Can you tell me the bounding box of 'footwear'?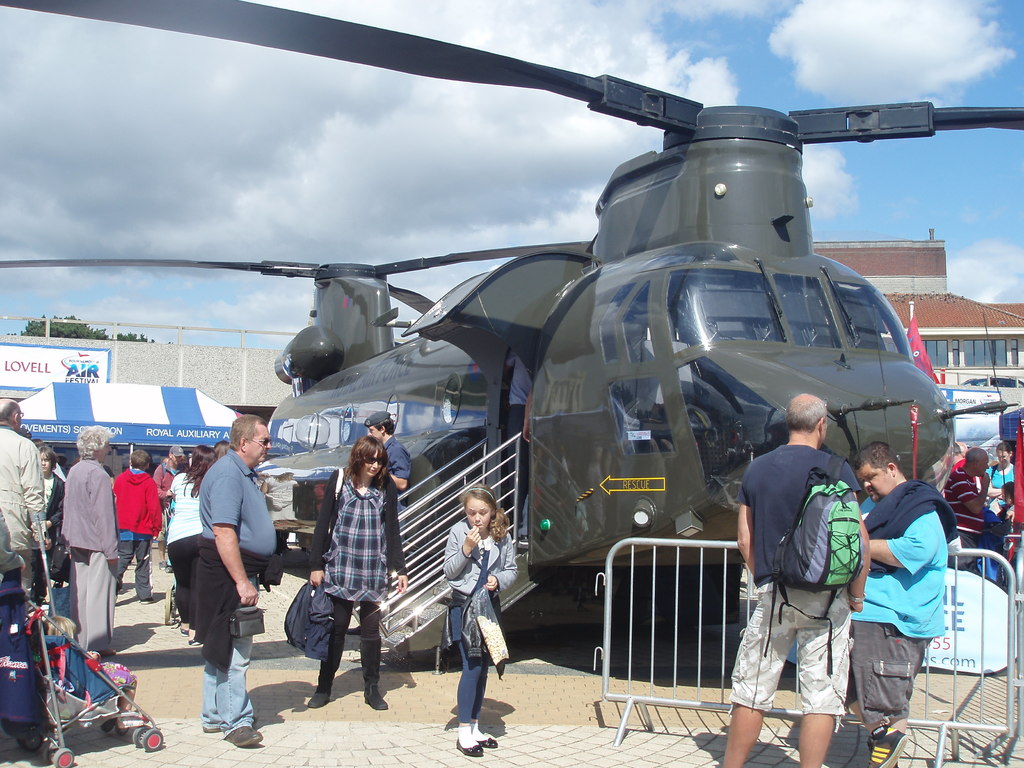
region(305, 688, 333, 706).
